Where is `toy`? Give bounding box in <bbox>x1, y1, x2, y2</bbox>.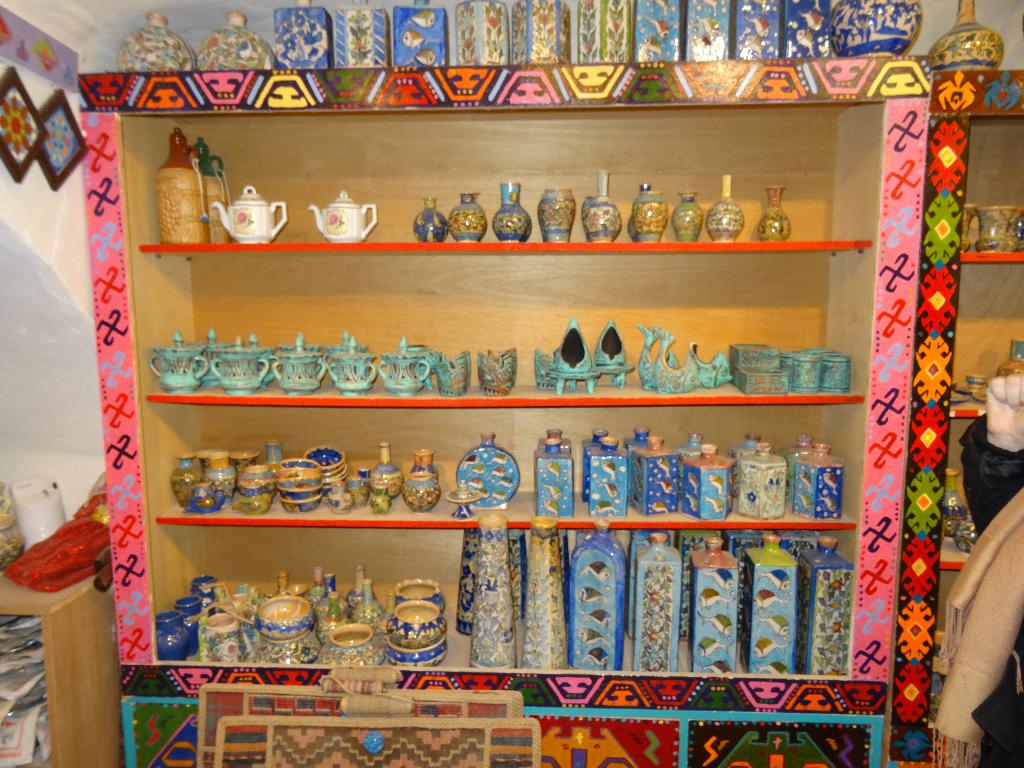
<bbox>311, 565, 324, 606</bbox>.
